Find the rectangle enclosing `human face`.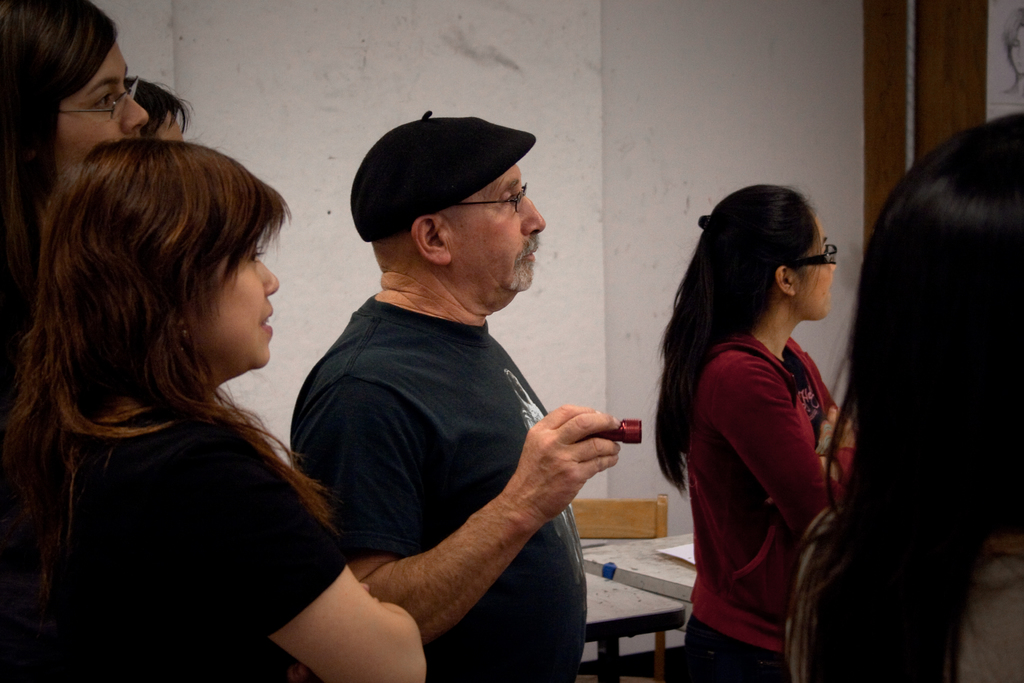
794 210 838 320.
